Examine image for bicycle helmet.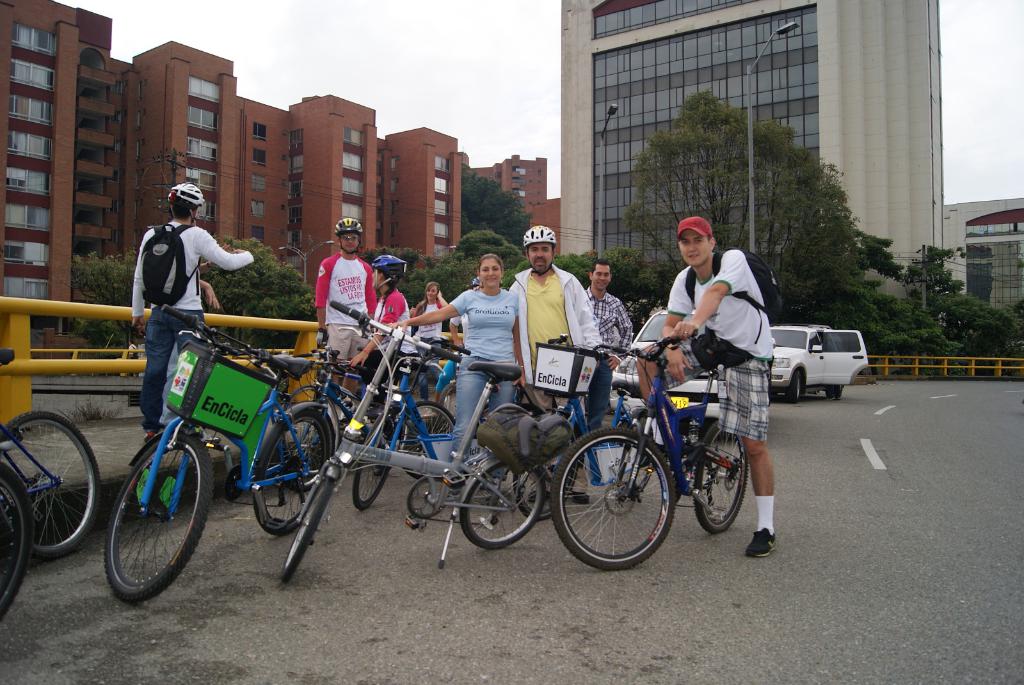
Examination result: select_region(335, 216, 361, 238).
